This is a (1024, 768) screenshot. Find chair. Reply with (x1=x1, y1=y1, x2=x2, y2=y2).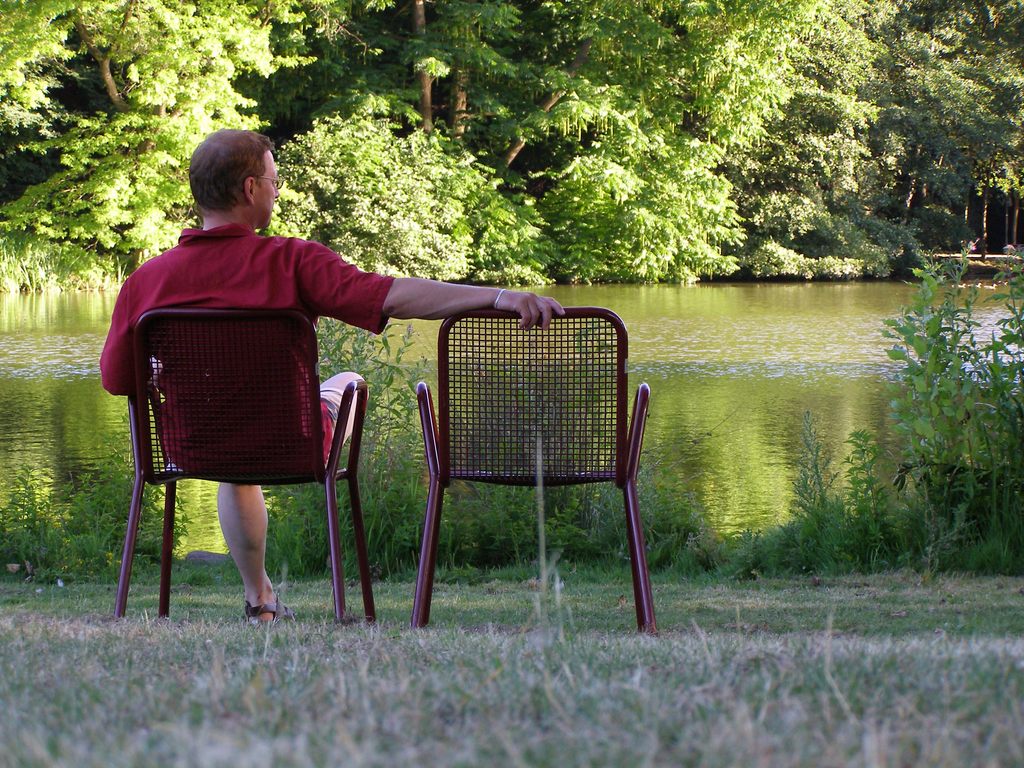
(x1=379, y1=282, x2=639, y2=629).
